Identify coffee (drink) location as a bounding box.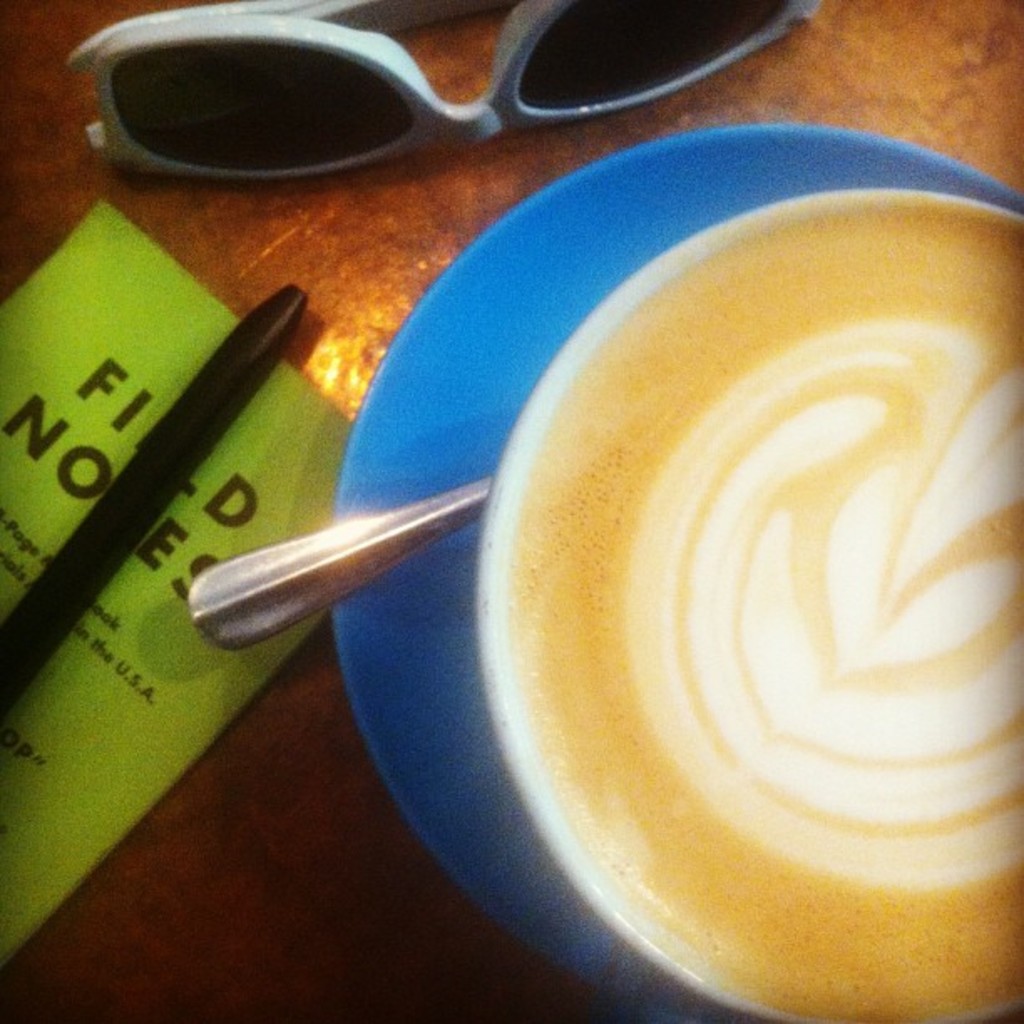
region(361, 127, 1022, 1007).
